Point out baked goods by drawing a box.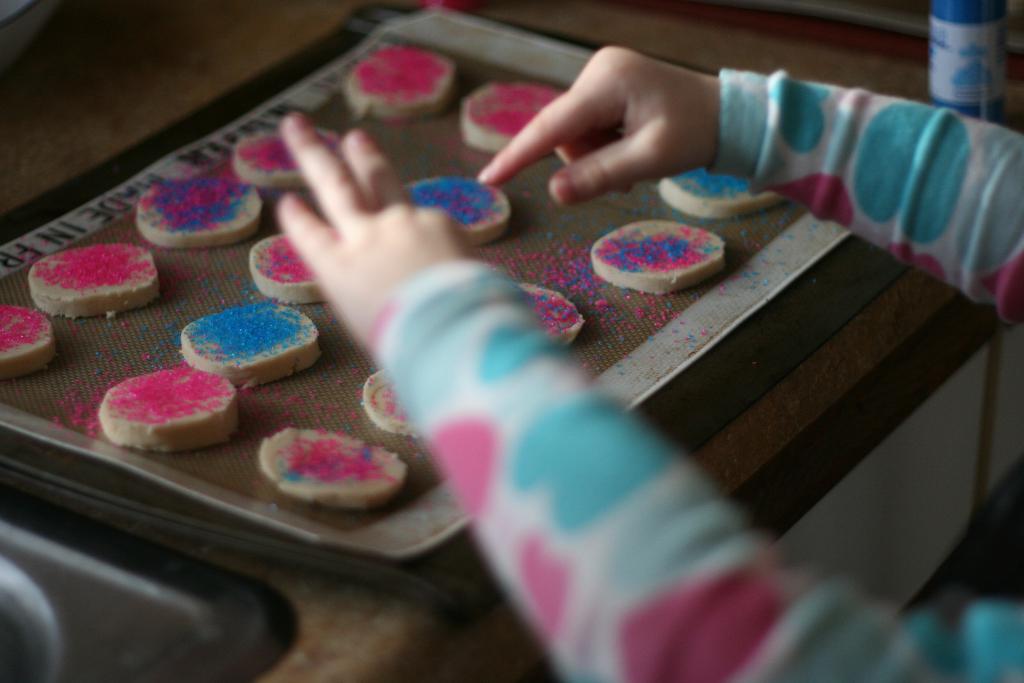
93:361:239:464.
